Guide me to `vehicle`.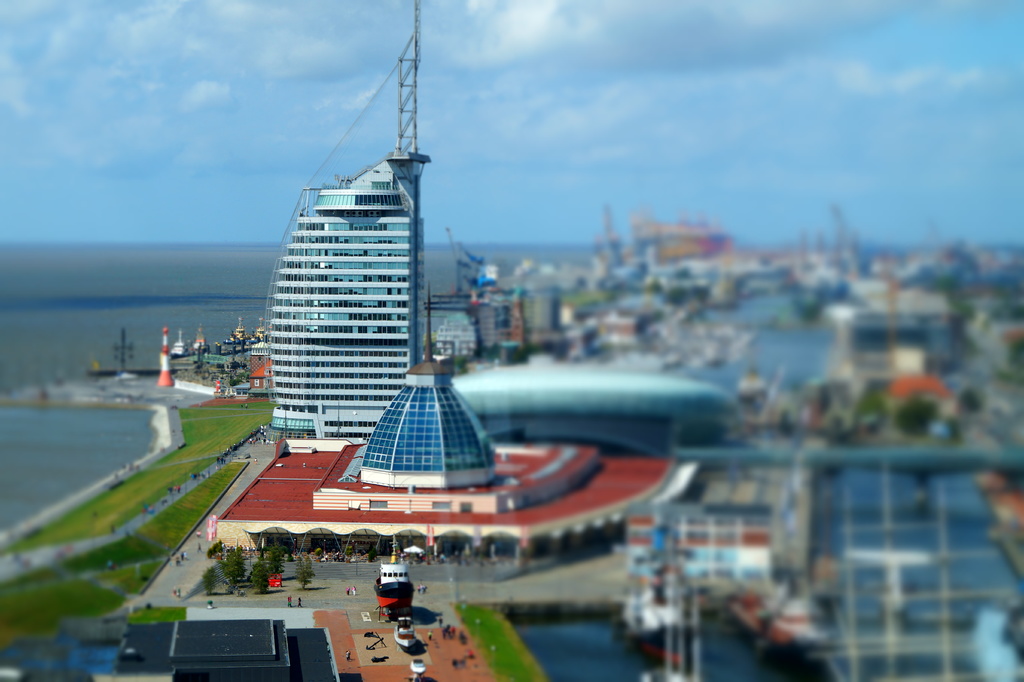
Guidance: [left=250, top=318, right=276, bottom=344].
